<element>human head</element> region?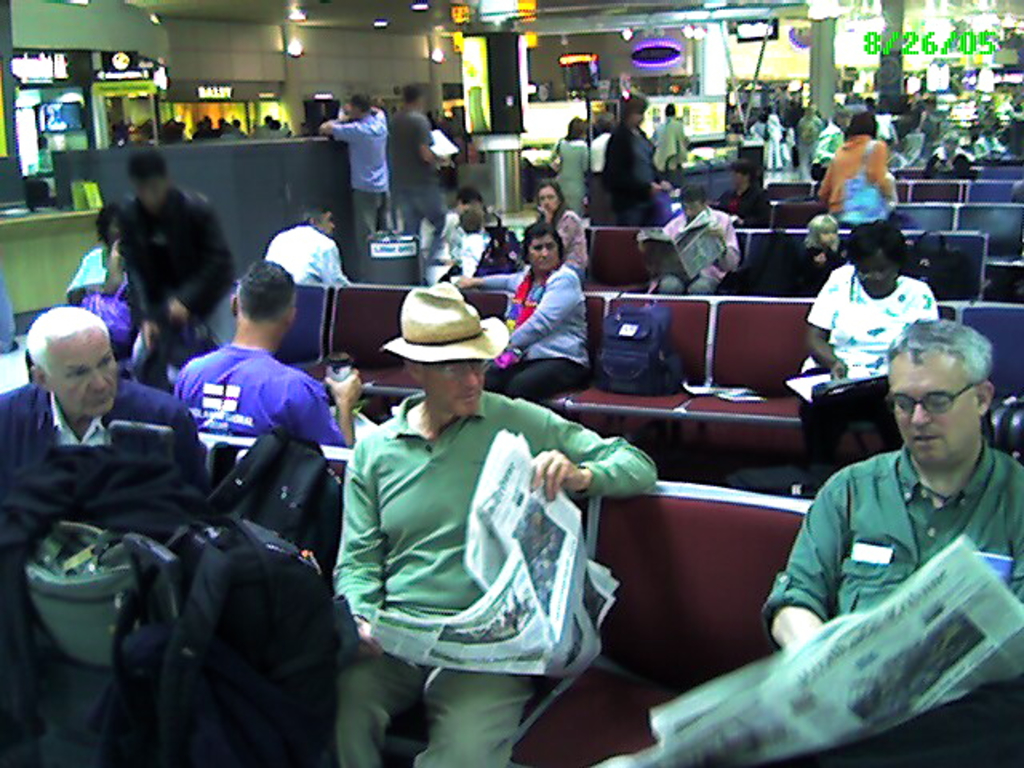
Rect(845, 219, 904, 294)
